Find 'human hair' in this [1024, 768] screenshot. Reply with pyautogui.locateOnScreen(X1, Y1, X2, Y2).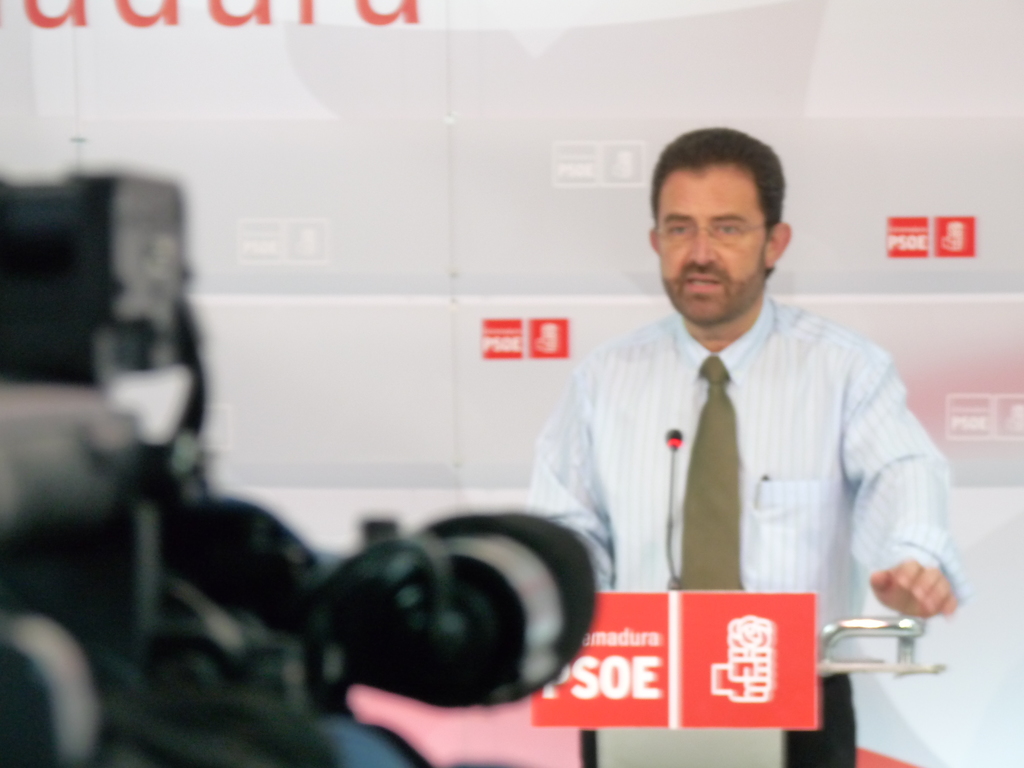
pyautogui.locateOnScreen(648, 125, 790, 276).
